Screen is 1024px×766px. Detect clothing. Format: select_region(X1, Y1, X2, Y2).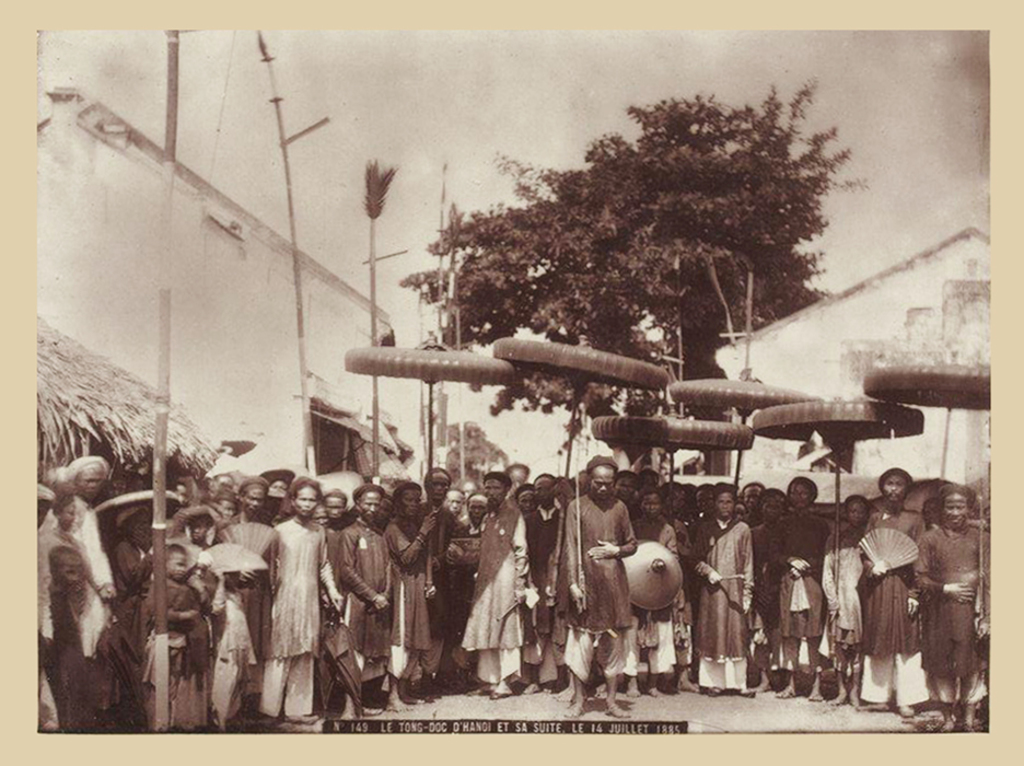
select_region(334, 513, 392, 680).
